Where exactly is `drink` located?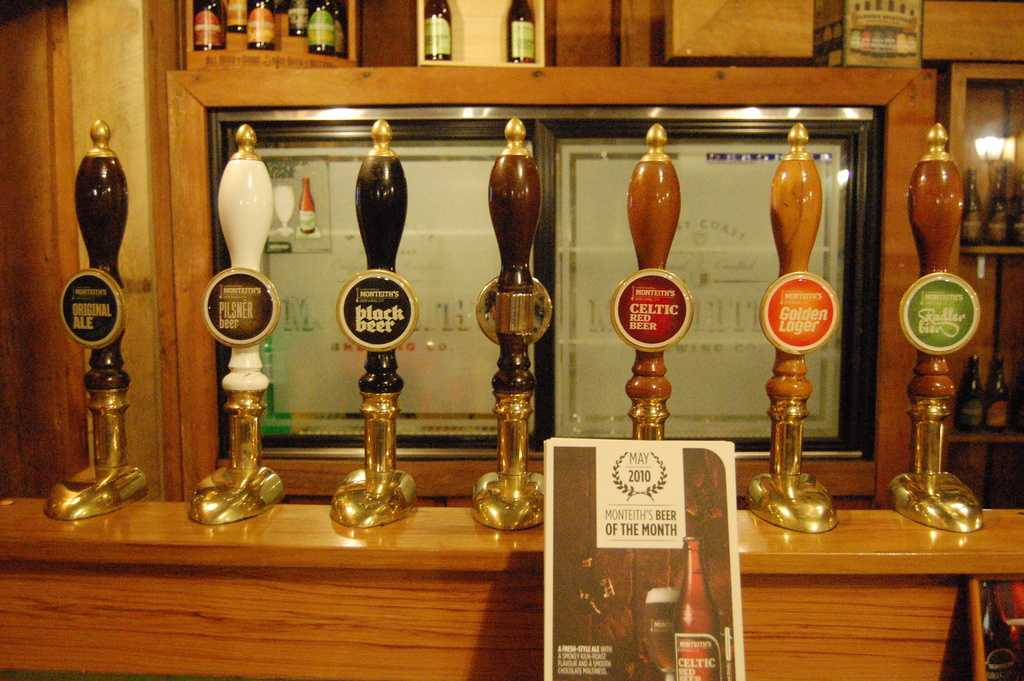
Its bounding box is 423/0/452/62.
